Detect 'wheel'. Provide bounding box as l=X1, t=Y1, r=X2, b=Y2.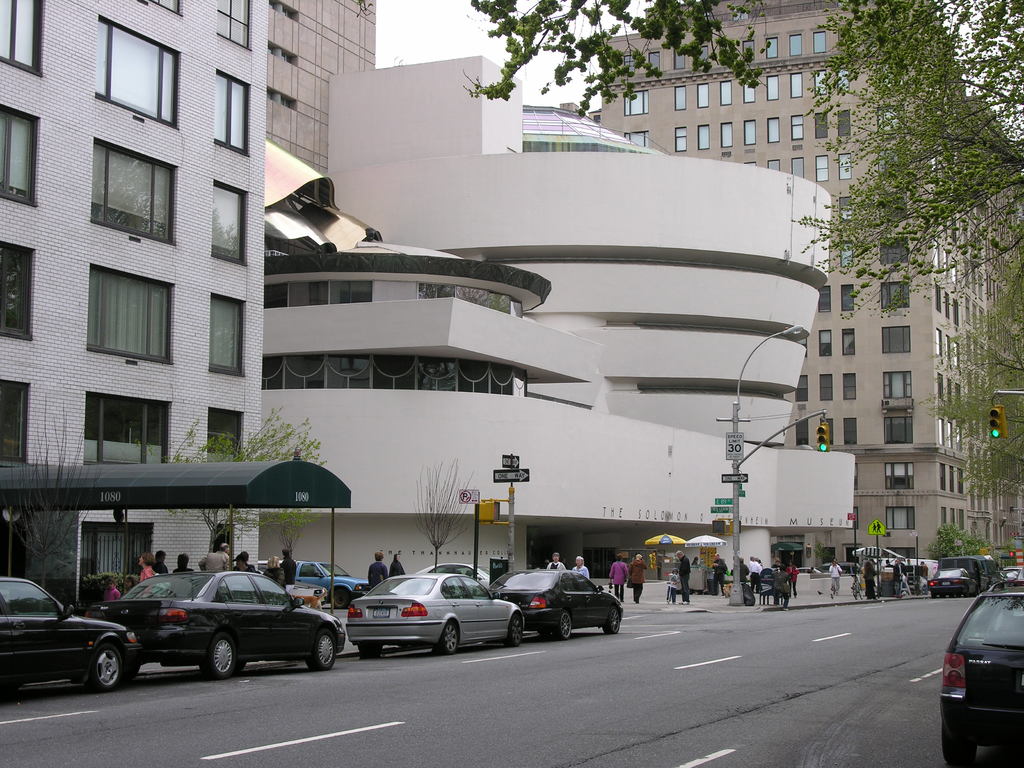
l=504, t=616, r=525, b=648.
